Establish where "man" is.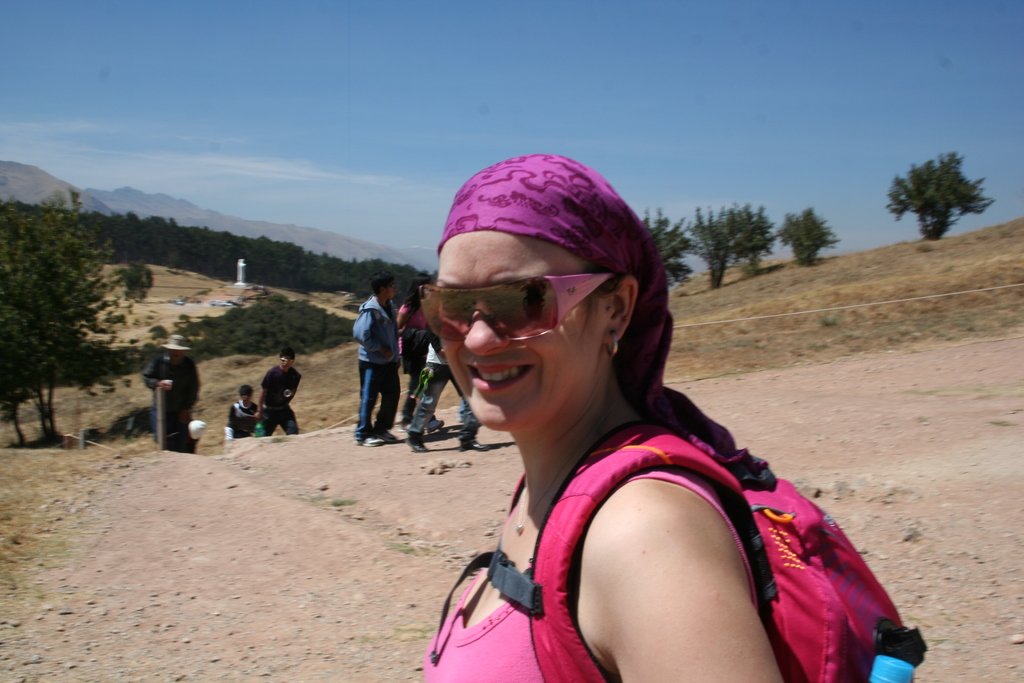
Established at <bbox>223, 386, 259, 443</bbox>.
